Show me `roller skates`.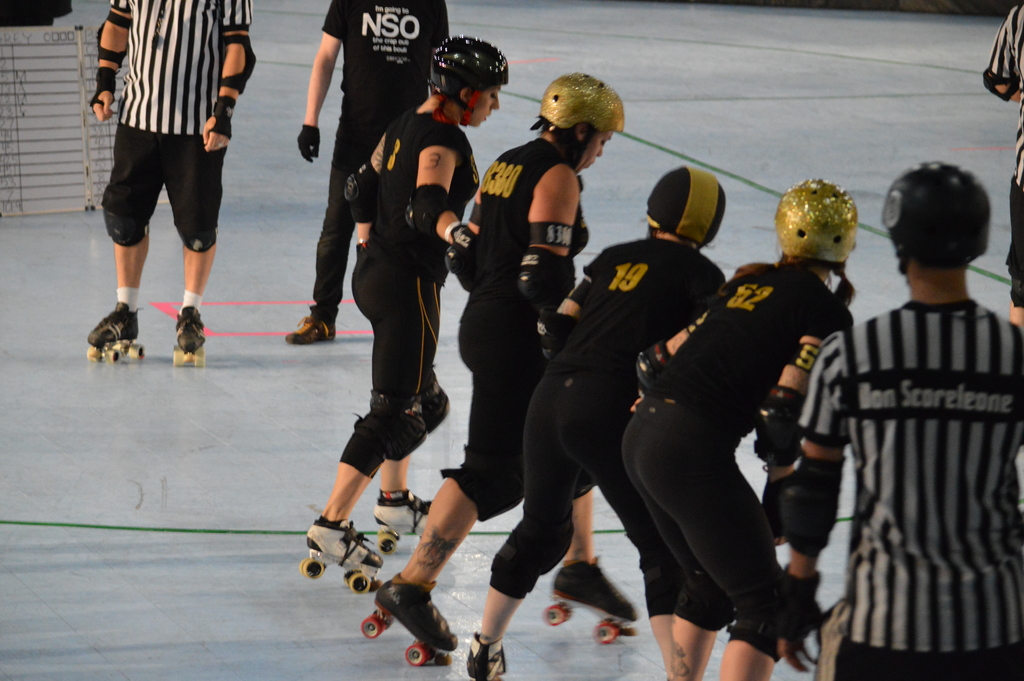
`roller skates` is here: (x1=464, y1=634, x2=510, y2=680).
